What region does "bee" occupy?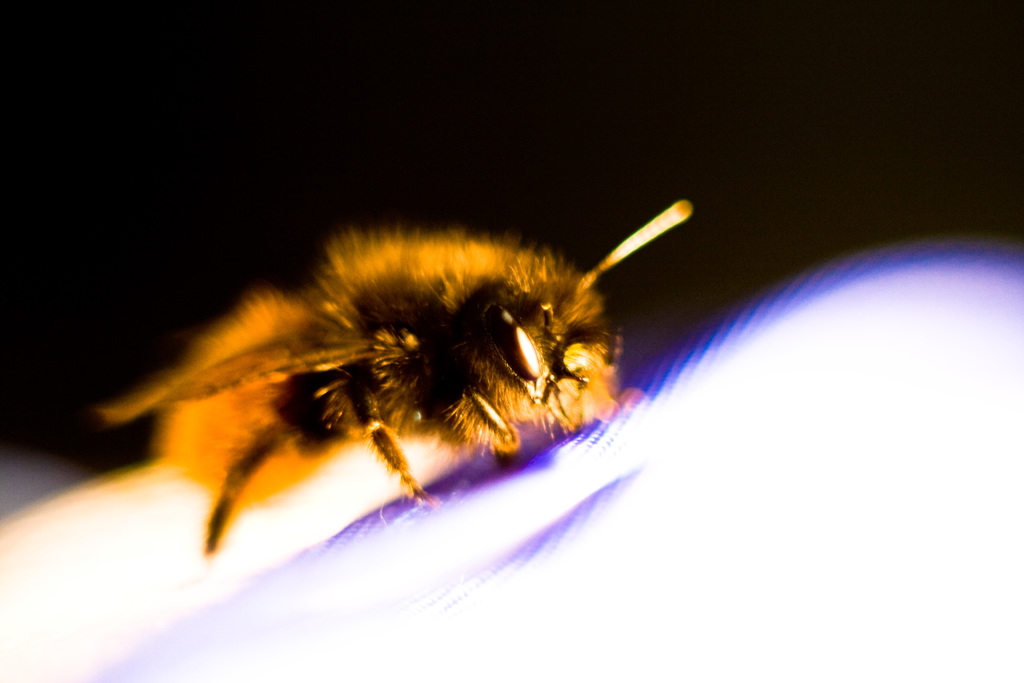
<bbox>88, 186, 692, 588</bbox>.
